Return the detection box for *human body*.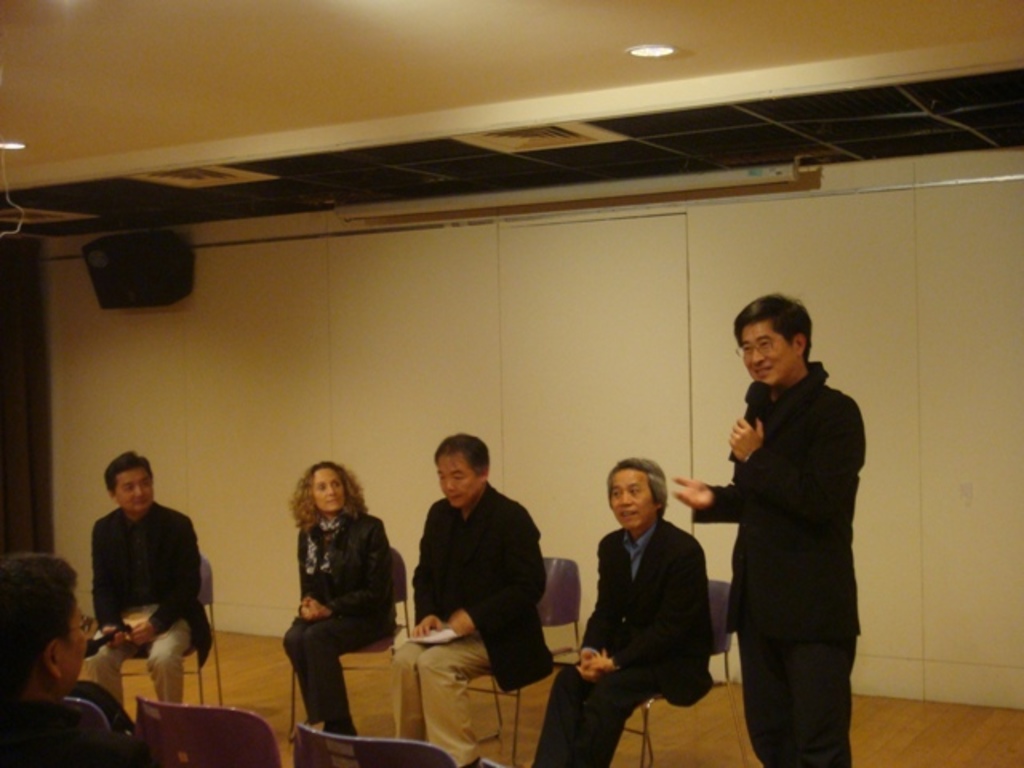
<bbox>392, 480, 558, 766</bbox>.
